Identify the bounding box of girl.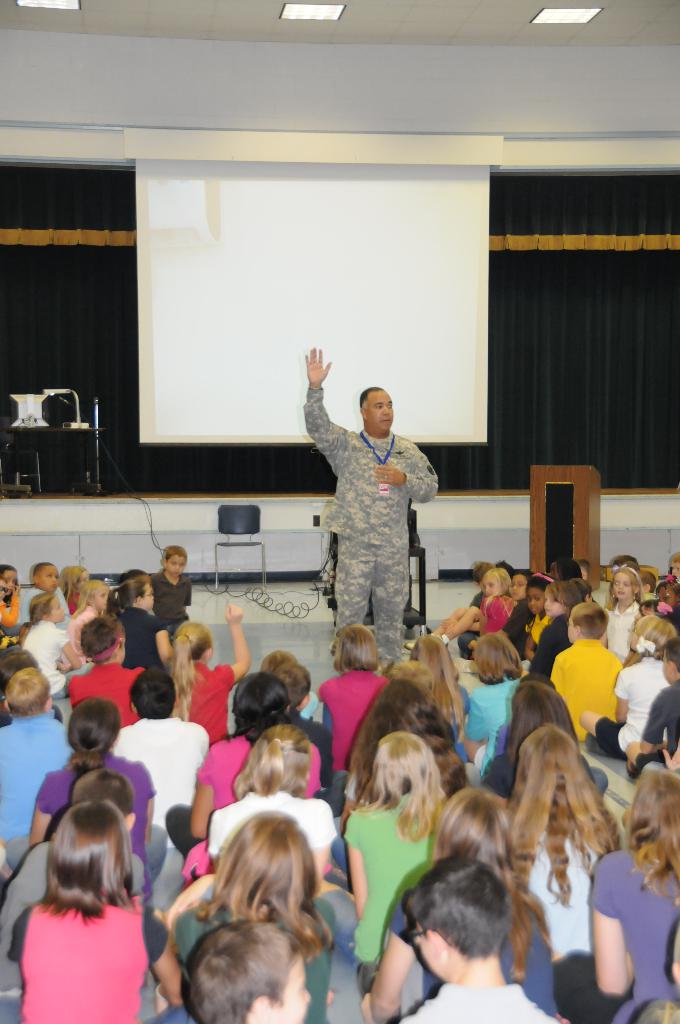
[x1=464, y1=637, x2=522, y2=768].
